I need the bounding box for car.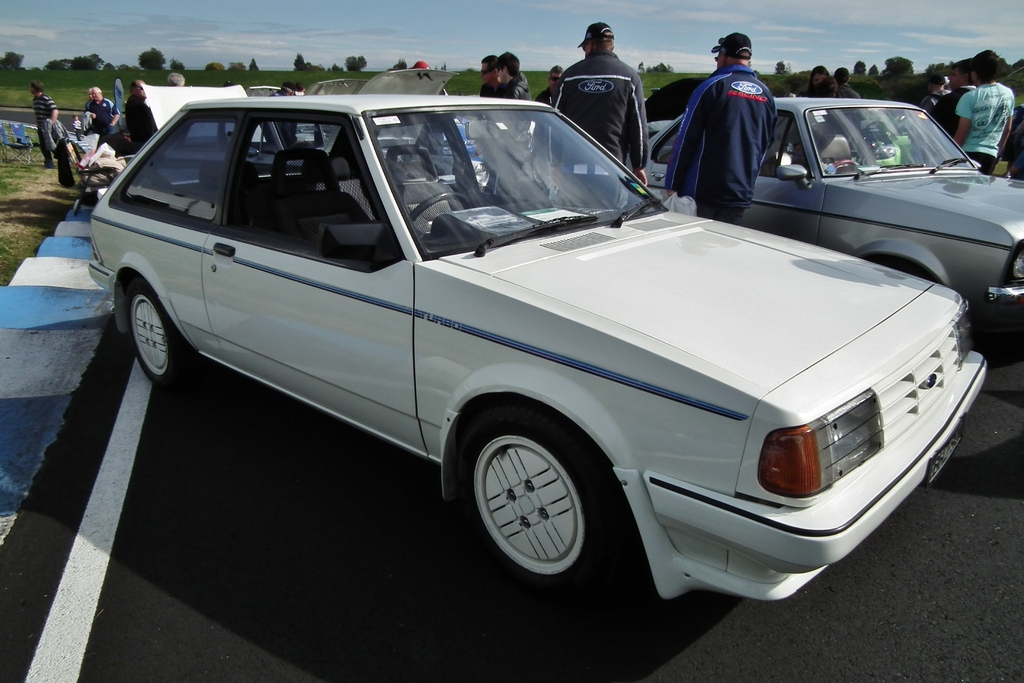
Here it is: [x1=74, y1=90, x2=990, y2=600].
